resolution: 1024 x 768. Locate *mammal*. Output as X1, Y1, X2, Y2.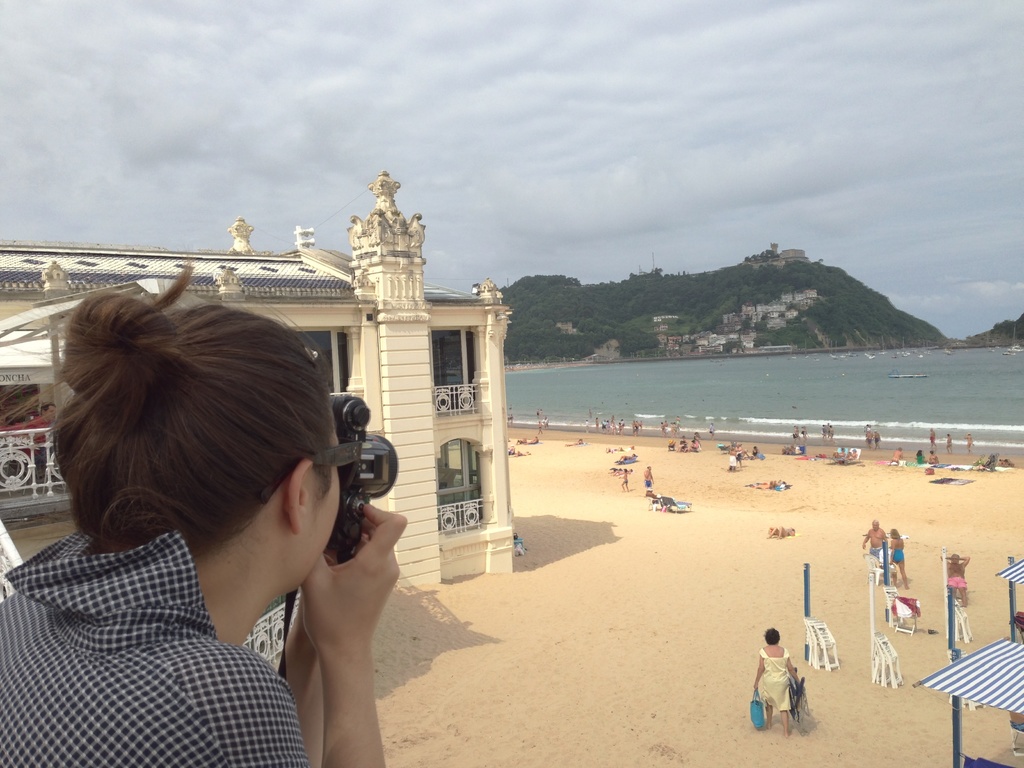
643, 467, 654, 485.
